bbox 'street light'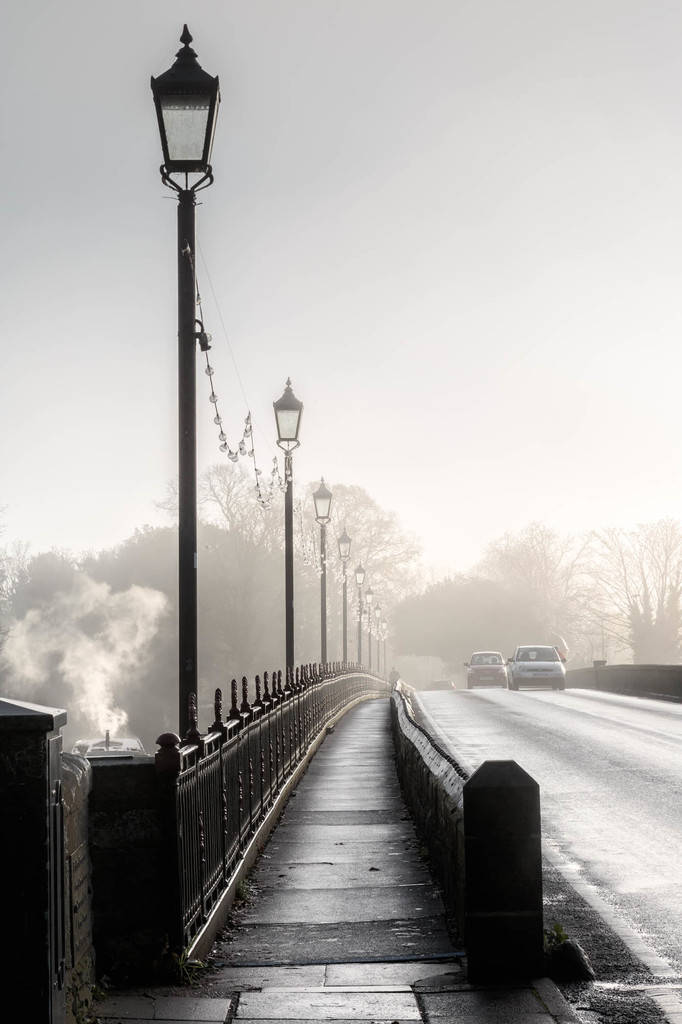
(left=271, top=374, right=310, bottom=689)
